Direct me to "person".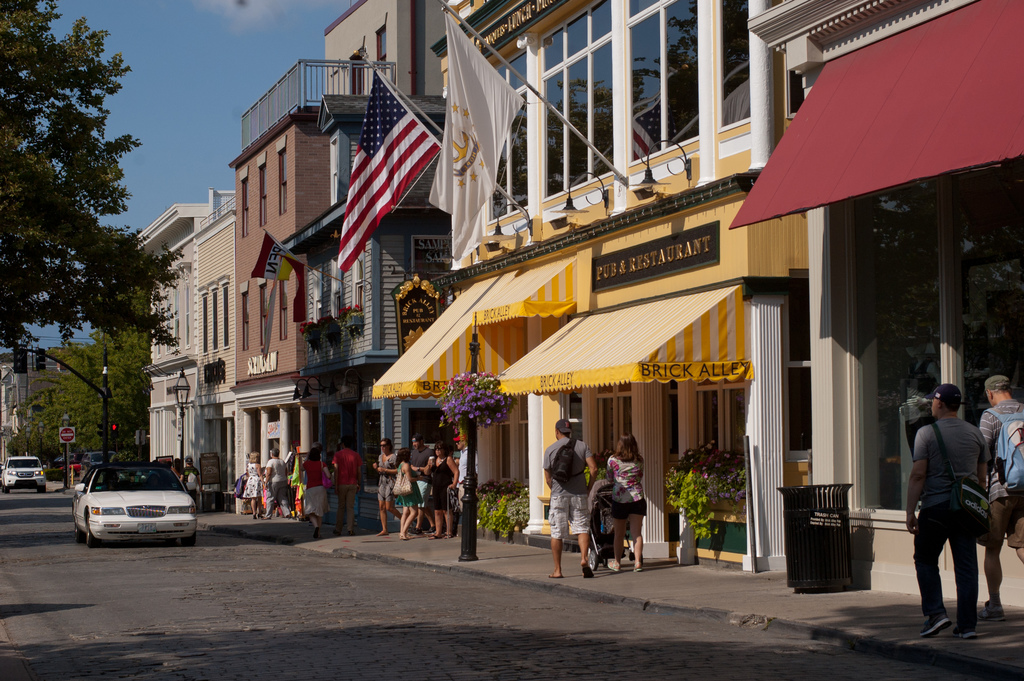
Direction: (x1=421, y1=441, x2=458, y2=538).
